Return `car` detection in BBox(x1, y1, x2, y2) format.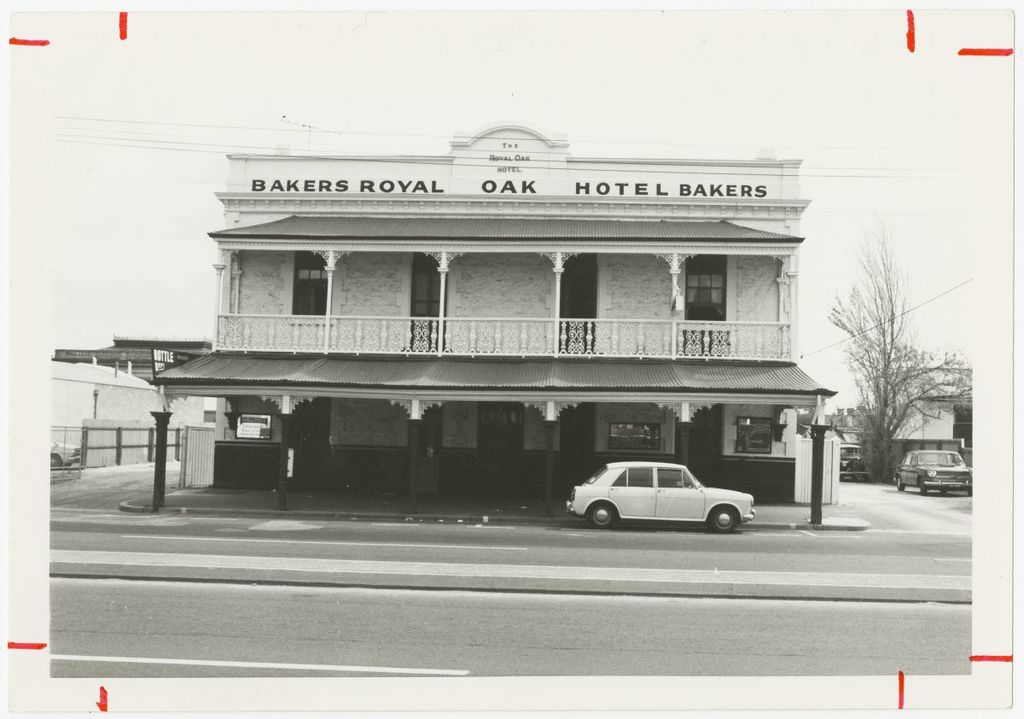
BBox(895, 449, 973, 490).
